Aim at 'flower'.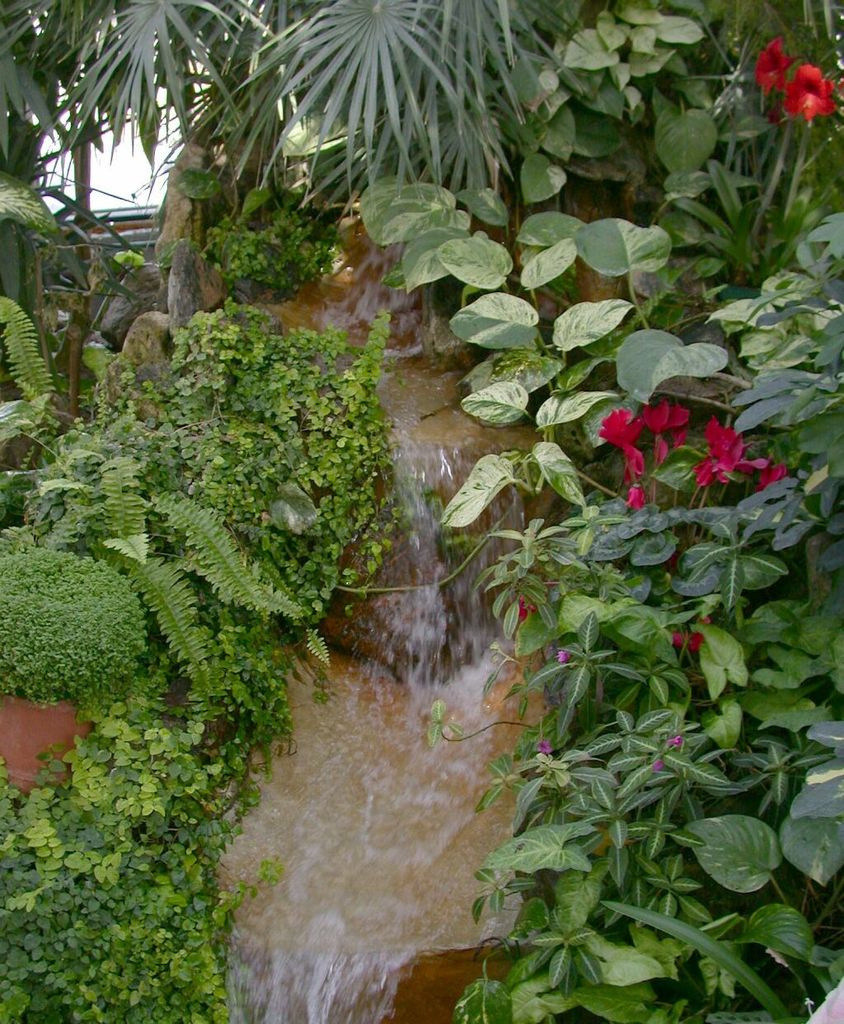
Aimed at [x1=670, y1=613, x2=707, y2=651].
